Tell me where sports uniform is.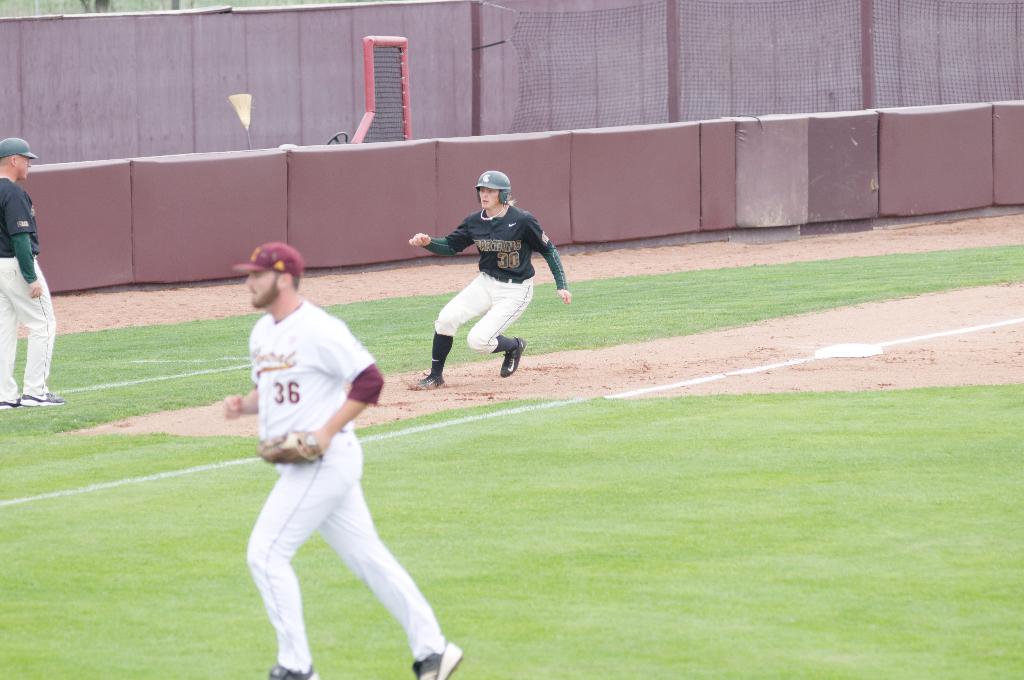
sports uniform is at [408, 182, 571, 396].
